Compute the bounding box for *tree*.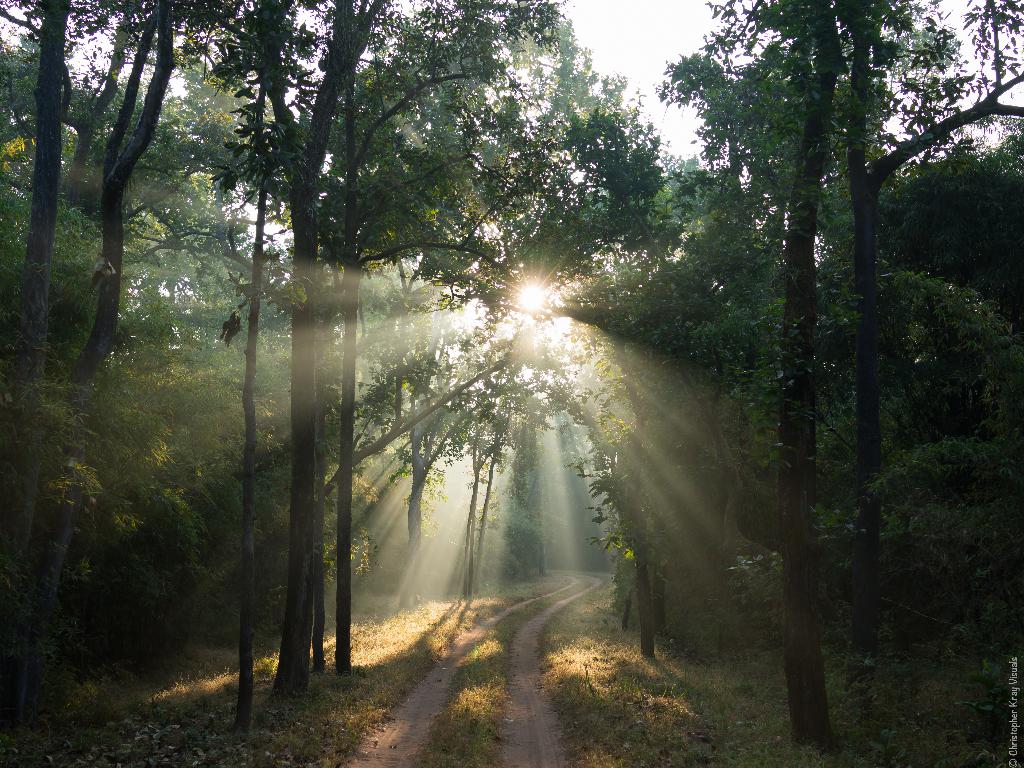
left=0, top=17, right=139, bottom=562.
